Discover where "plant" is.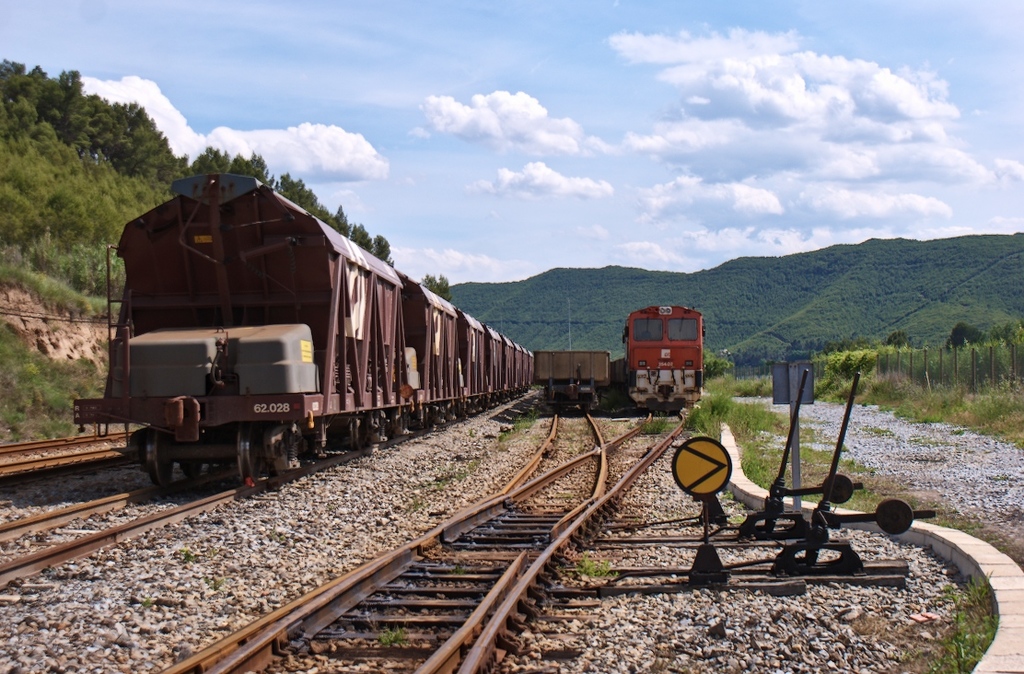
Discovered at (372,621,413,649).
